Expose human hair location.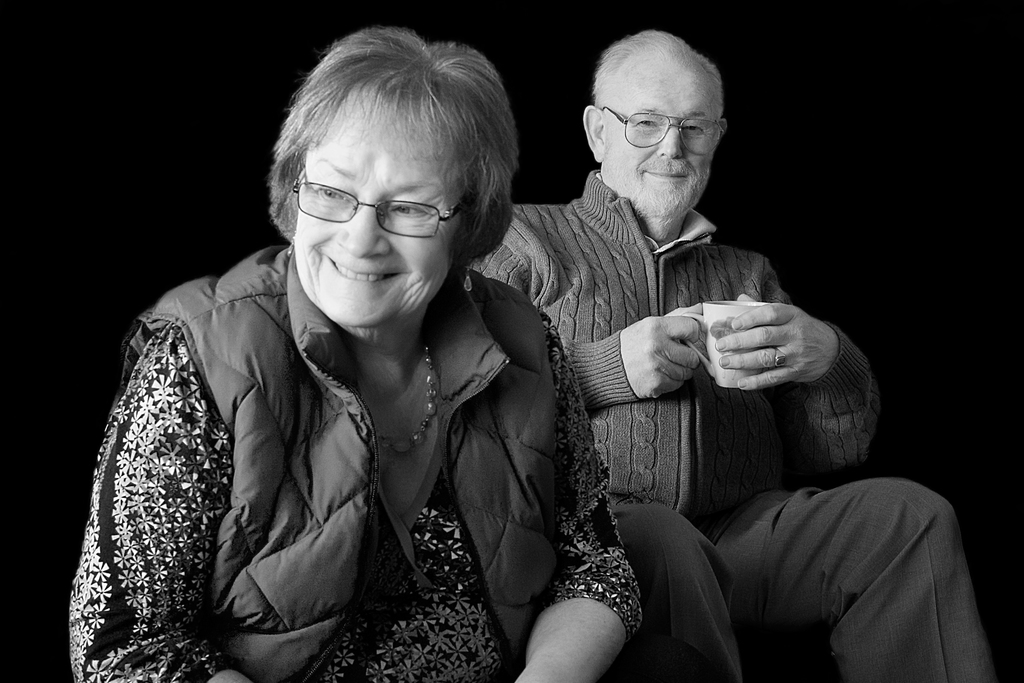
Exposed at <region>590, 27, 725, 120</region>.
